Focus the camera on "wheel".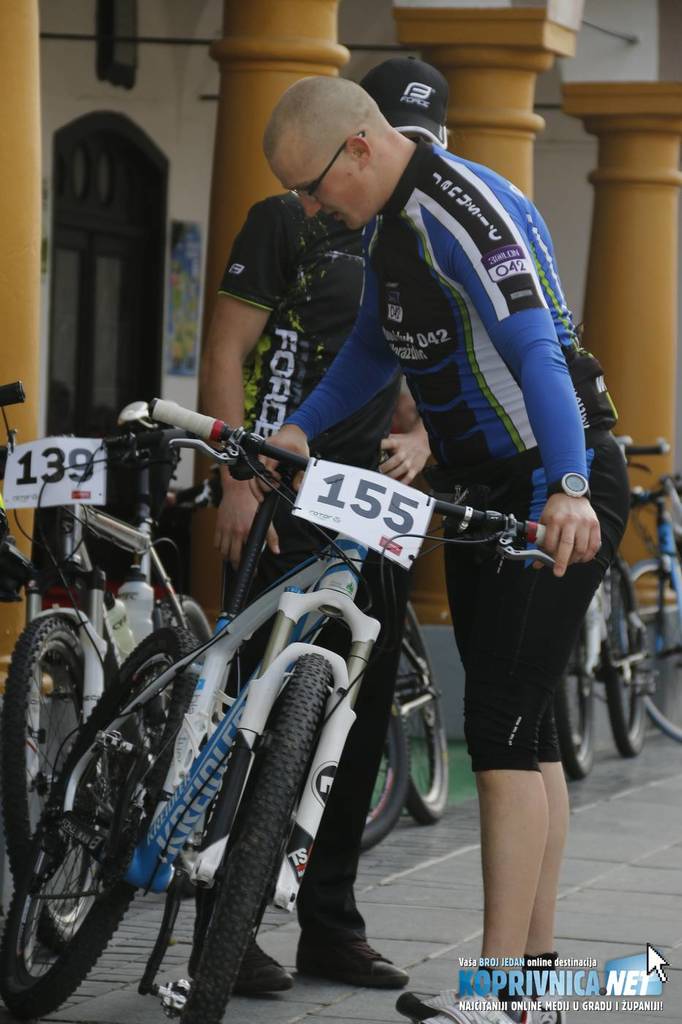
Focus region: [left=1, top=616, right=104, bottom=957].
